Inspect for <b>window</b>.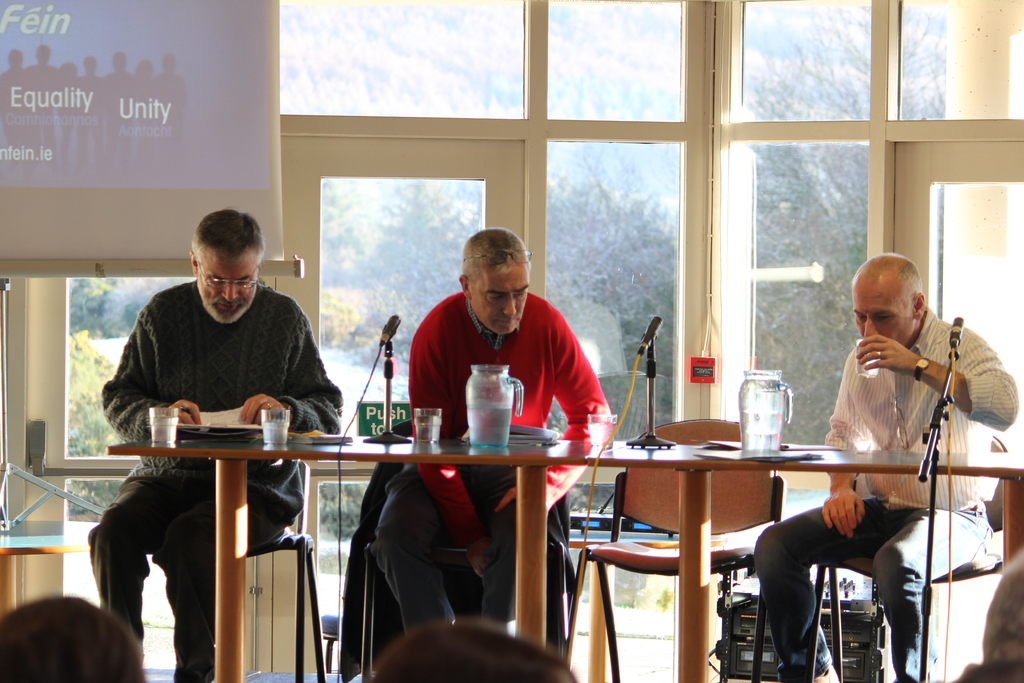
Inspection: (540, 0, 701, 135).
